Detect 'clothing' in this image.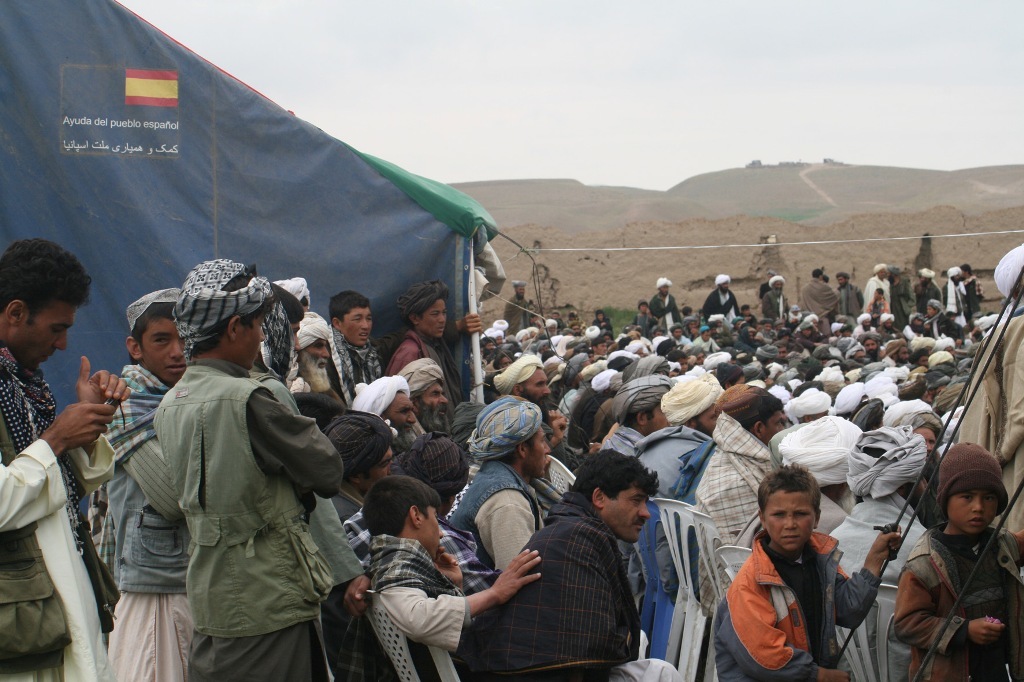
Detection: region(941, 270, 966, 316).
